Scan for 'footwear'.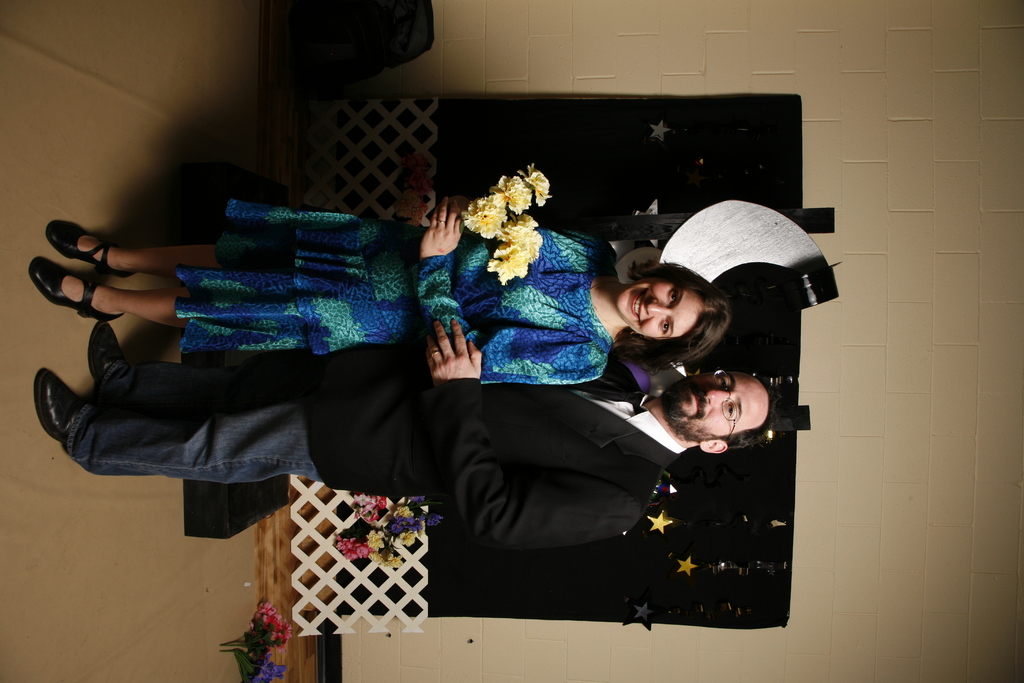
Scan result: (42, 216, 138, 281).
